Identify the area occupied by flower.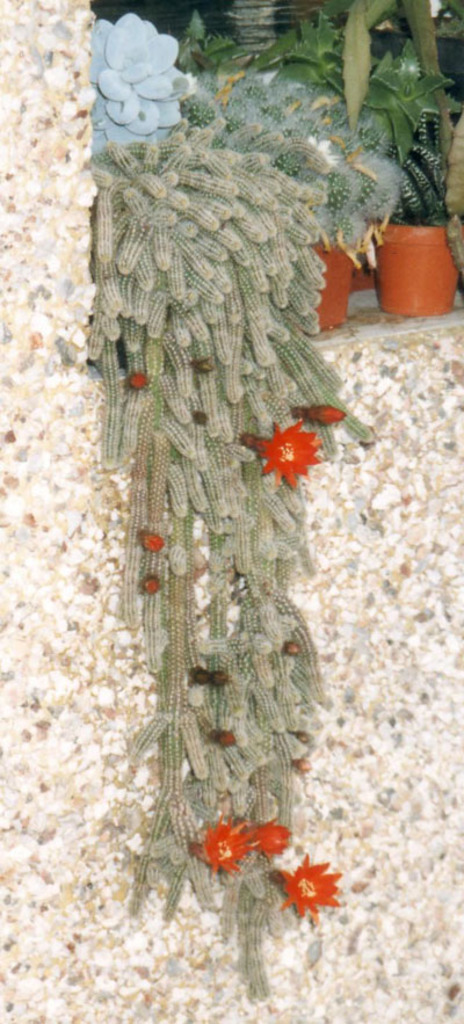
Area: left=142, top=578, right=168, bottom=600.
